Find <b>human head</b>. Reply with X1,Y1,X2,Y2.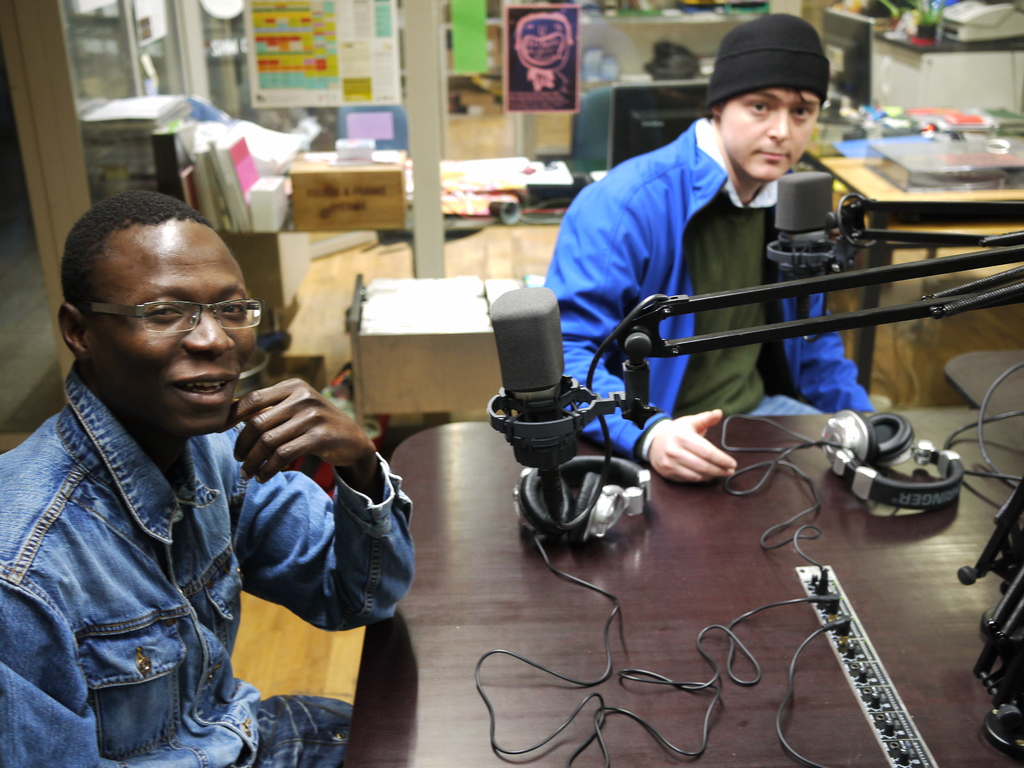
701,12,834,183.
